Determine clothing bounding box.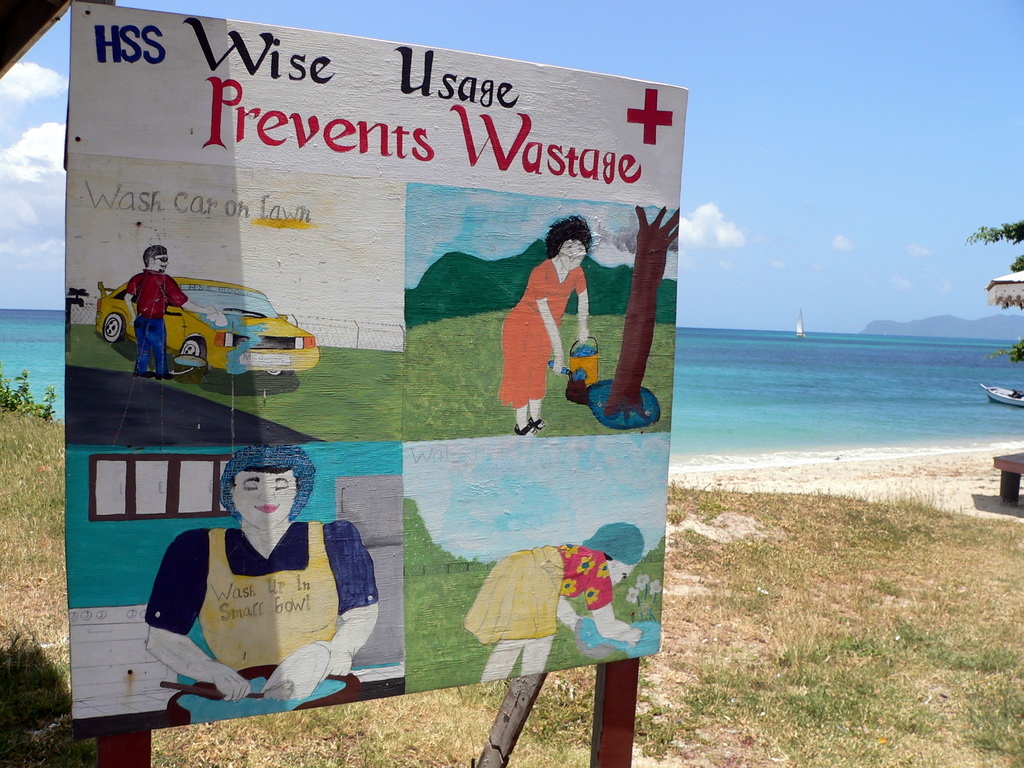
Determined: select_region(465, 544, 613, 641).
